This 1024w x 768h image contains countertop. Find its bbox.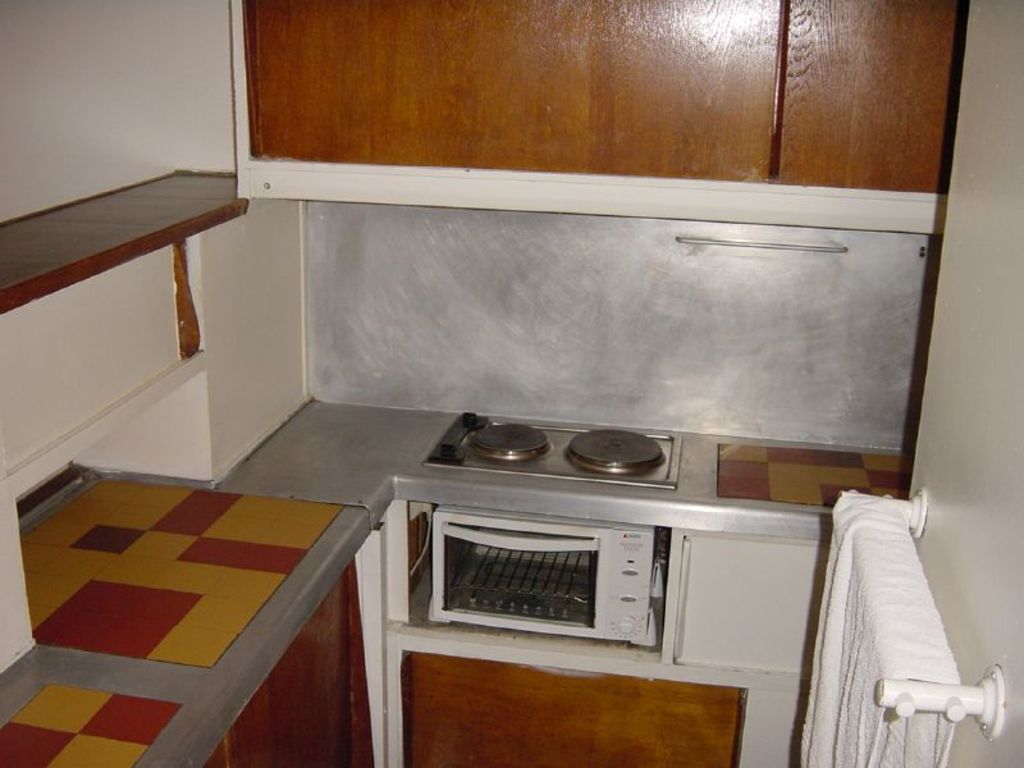
bbox=(0, 458, 374, 762).
